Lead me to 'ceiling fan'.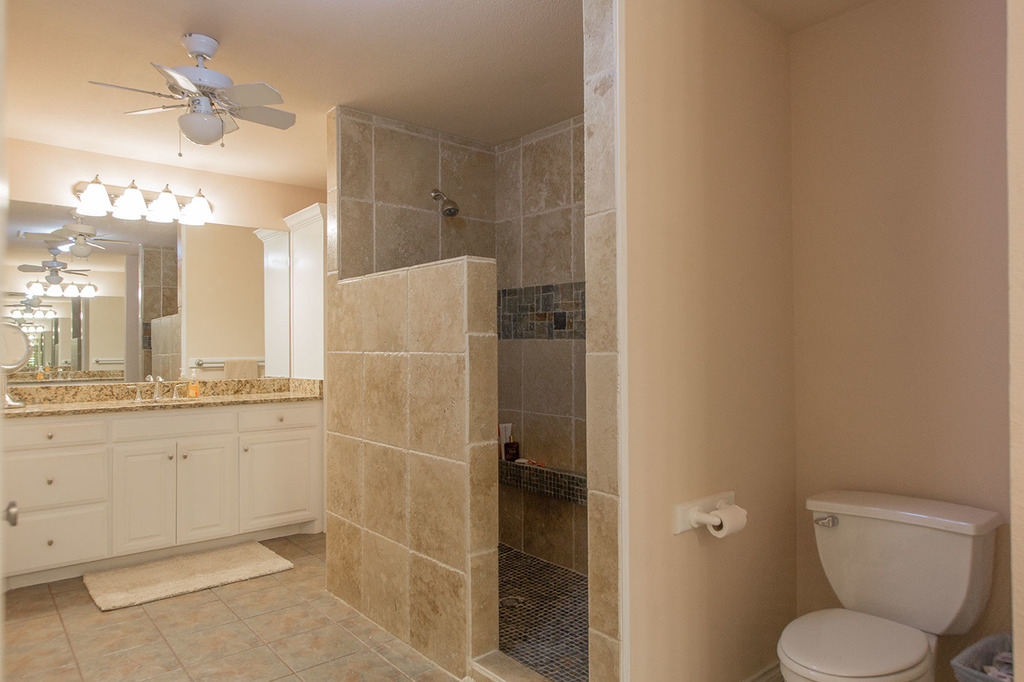
Lead to [85,38,284,157].
